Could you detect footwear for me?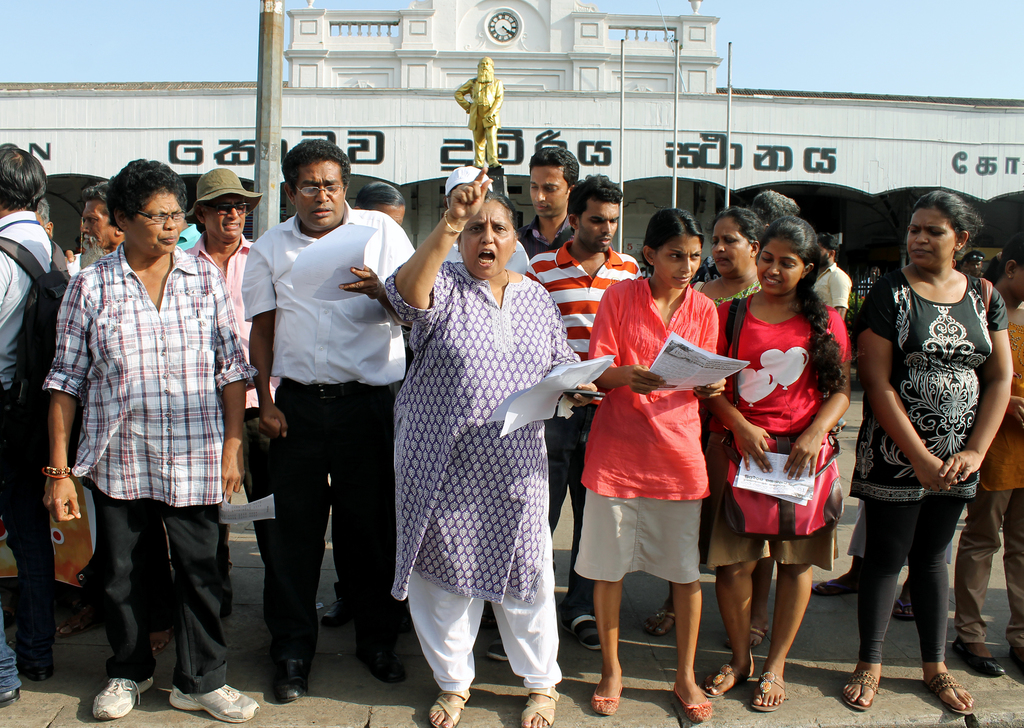
Detection result: <box>673,683,714,722</box>.
